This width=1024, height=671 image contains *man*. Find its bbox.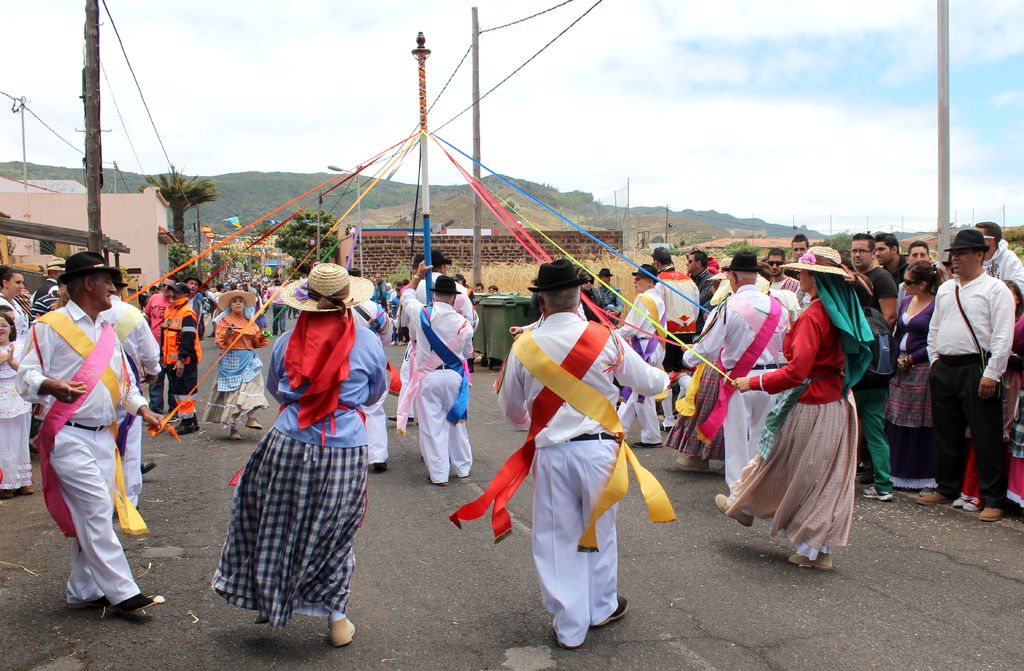
Rect(619, 264, 670, 448).
